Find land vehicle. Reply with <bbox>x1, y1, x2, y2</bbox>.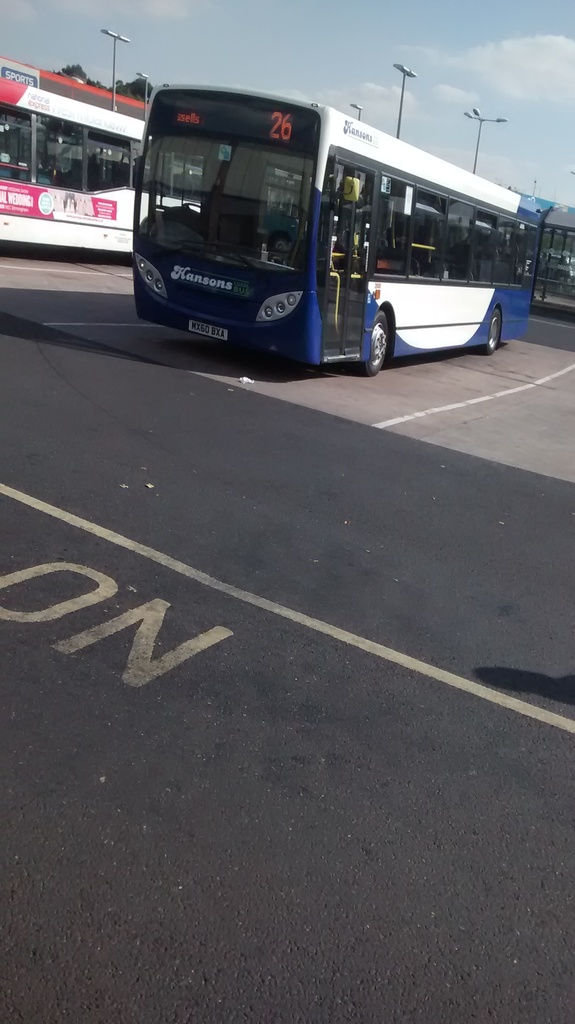
<bbox>0, 61, 147, 257</bbox>.
